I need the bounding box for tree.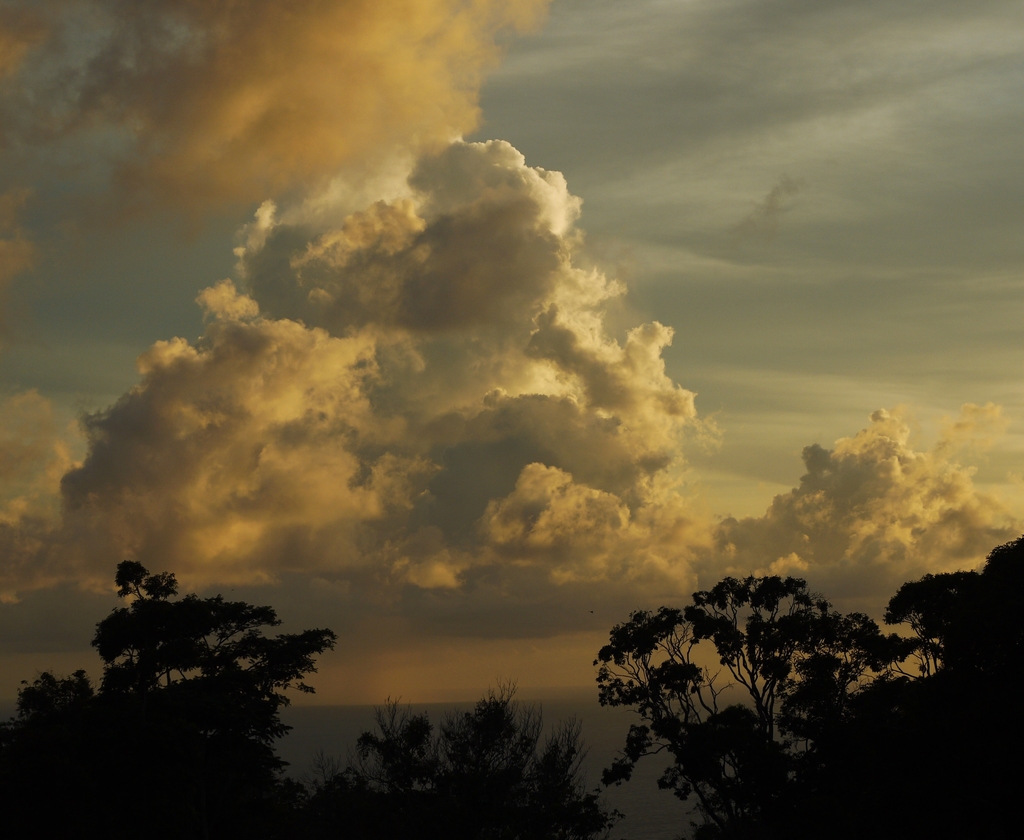
Here it is: <bbox>310, 677, 621, 839</bbox>.
